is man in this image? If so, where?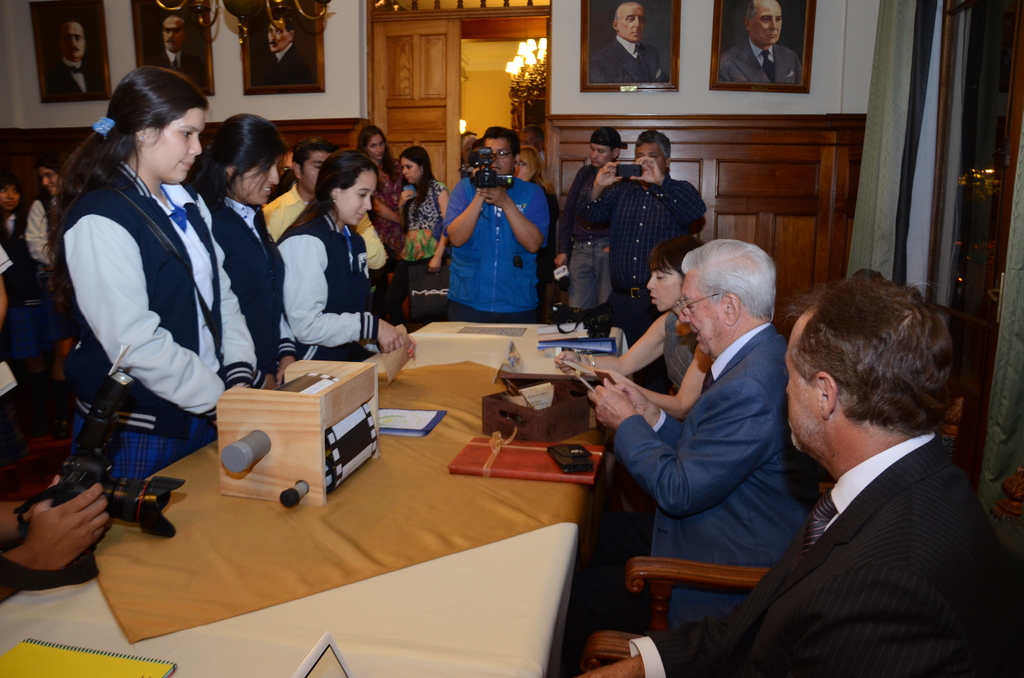
Yes, at 589,0,666,82.
